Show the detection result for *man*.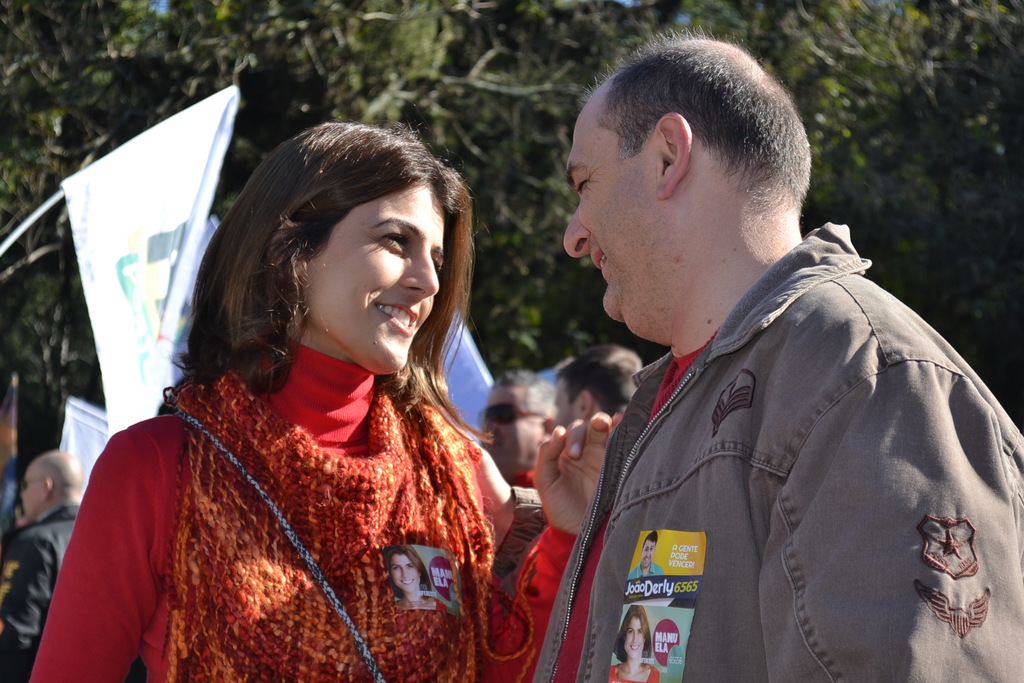
detection(0, 448, 82, 682).
